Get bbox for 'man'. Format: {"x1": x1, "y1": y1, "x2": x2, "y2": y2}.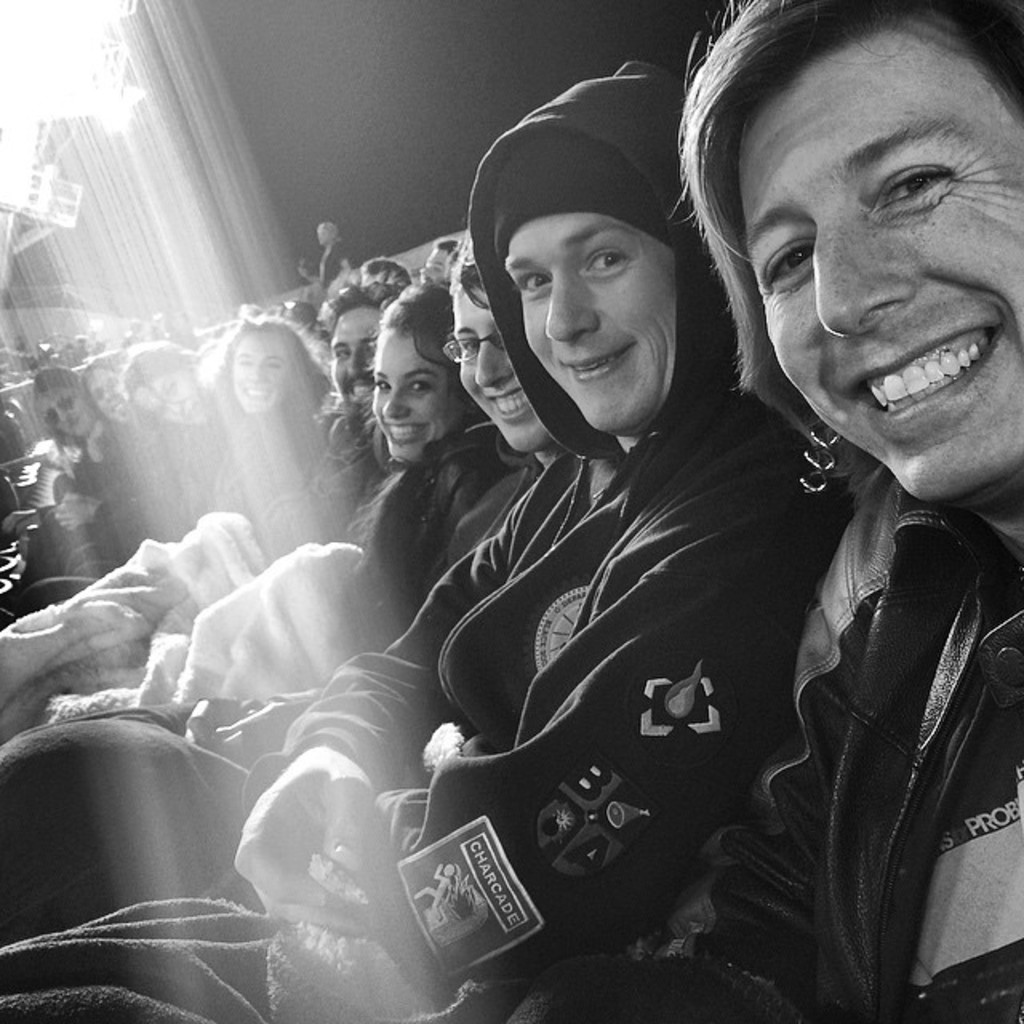
{"x1": 0, "y1": 358, "x2": 125, "y2": 613}.
